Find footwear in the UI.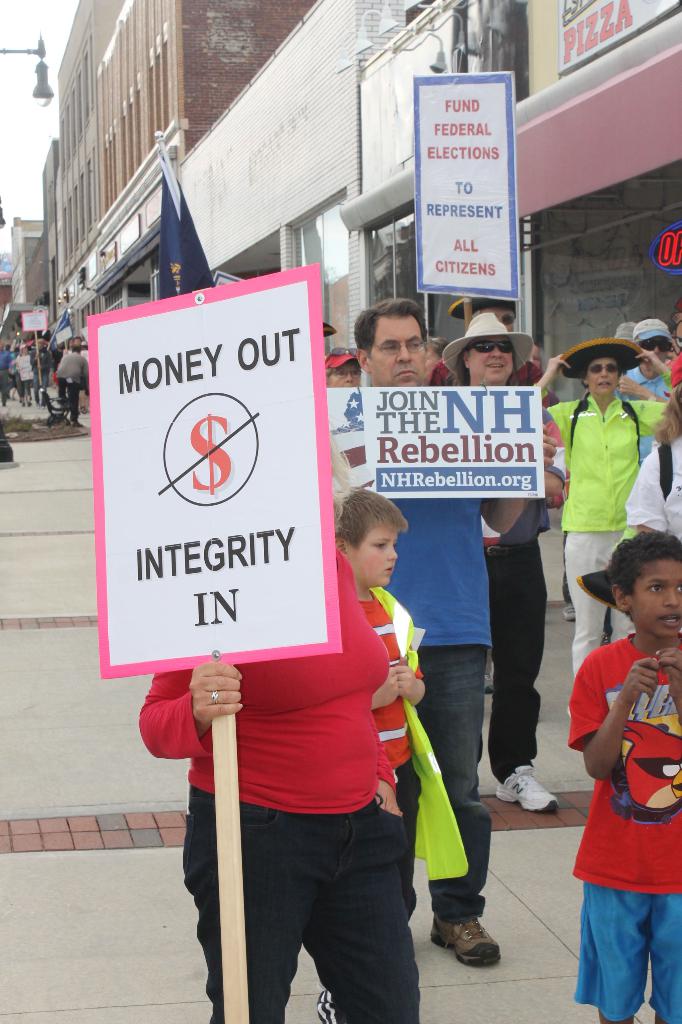
UI element at l=562, t=603, r=576, b=624.
